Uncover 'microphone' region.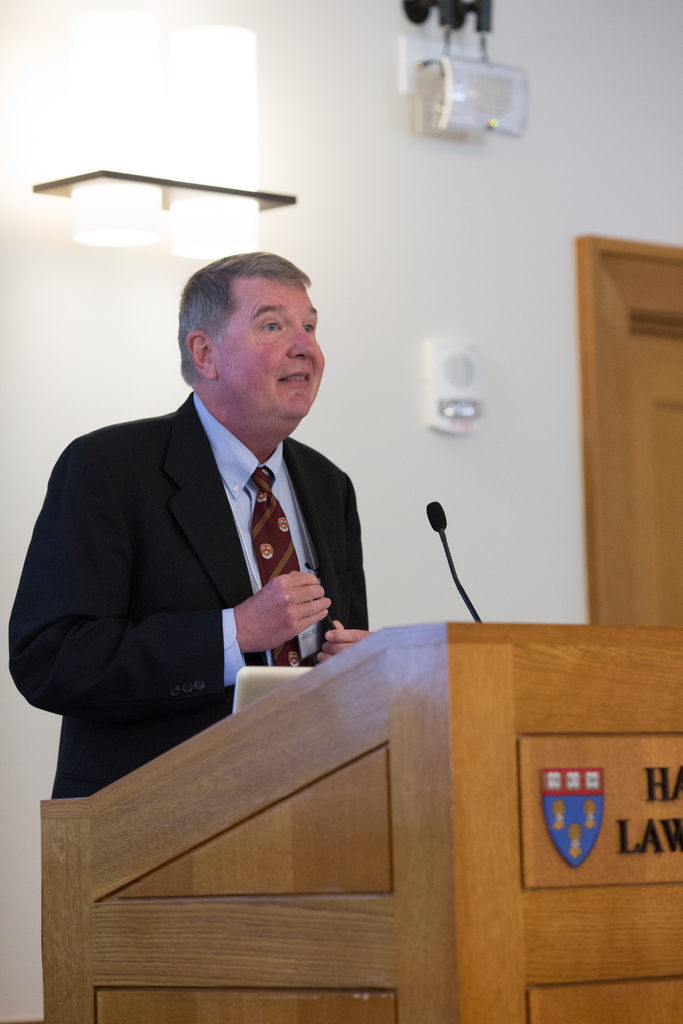
Uncovered: [left=424, top=498, right=483, bottom=627].
